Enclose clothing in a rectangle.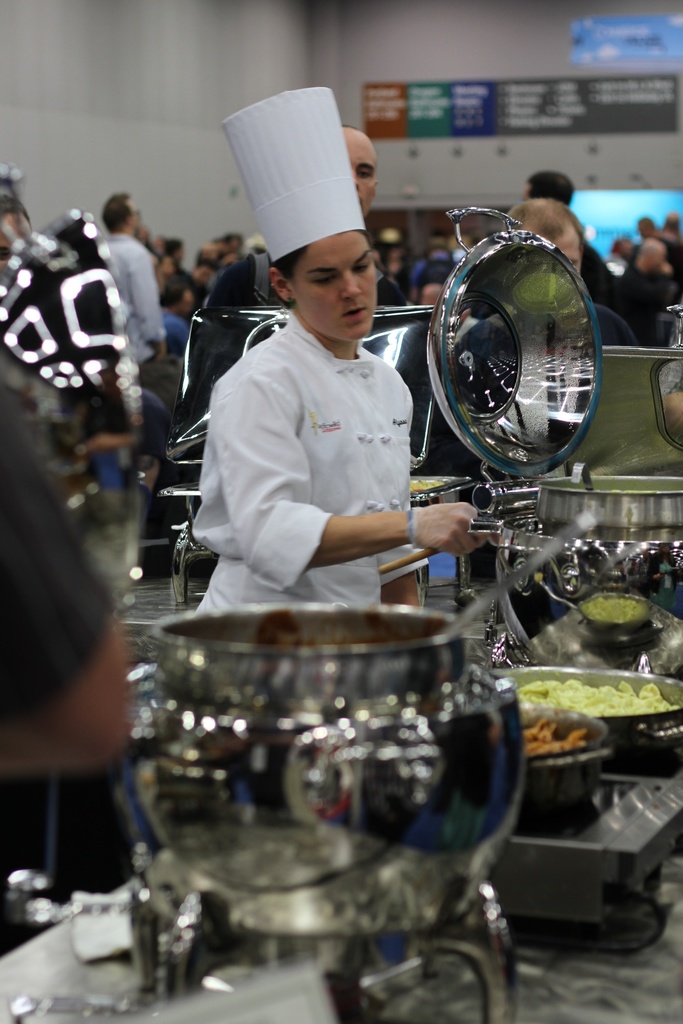
<region>188, 234, 407, 433</region>.
